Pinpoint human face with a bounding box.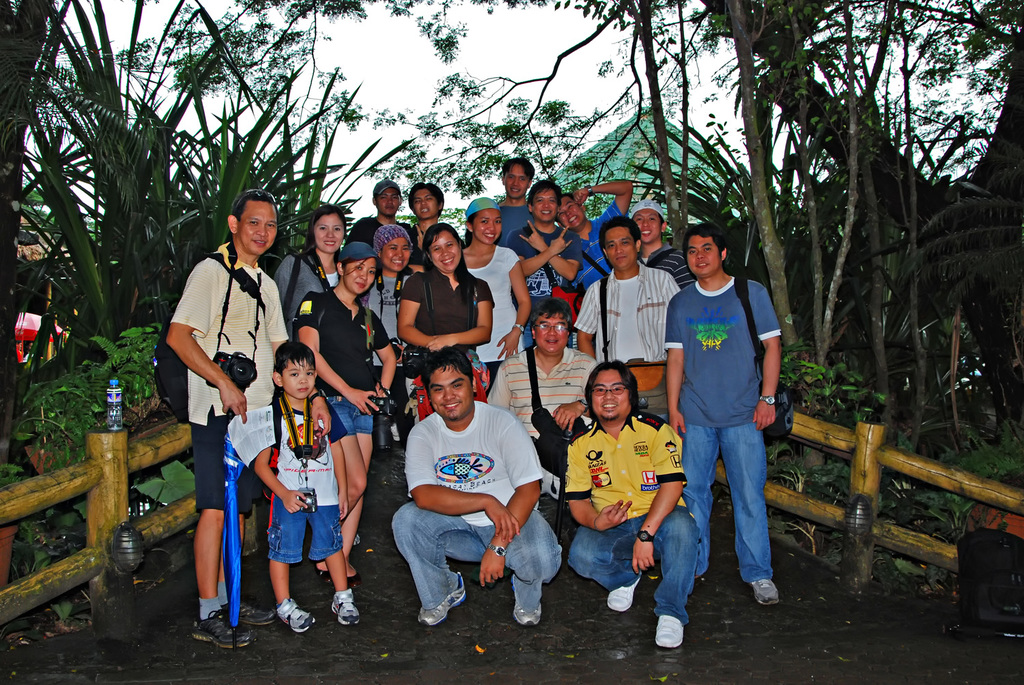
pyautogui.locateOnScreen(427, 229, 460, 274).
